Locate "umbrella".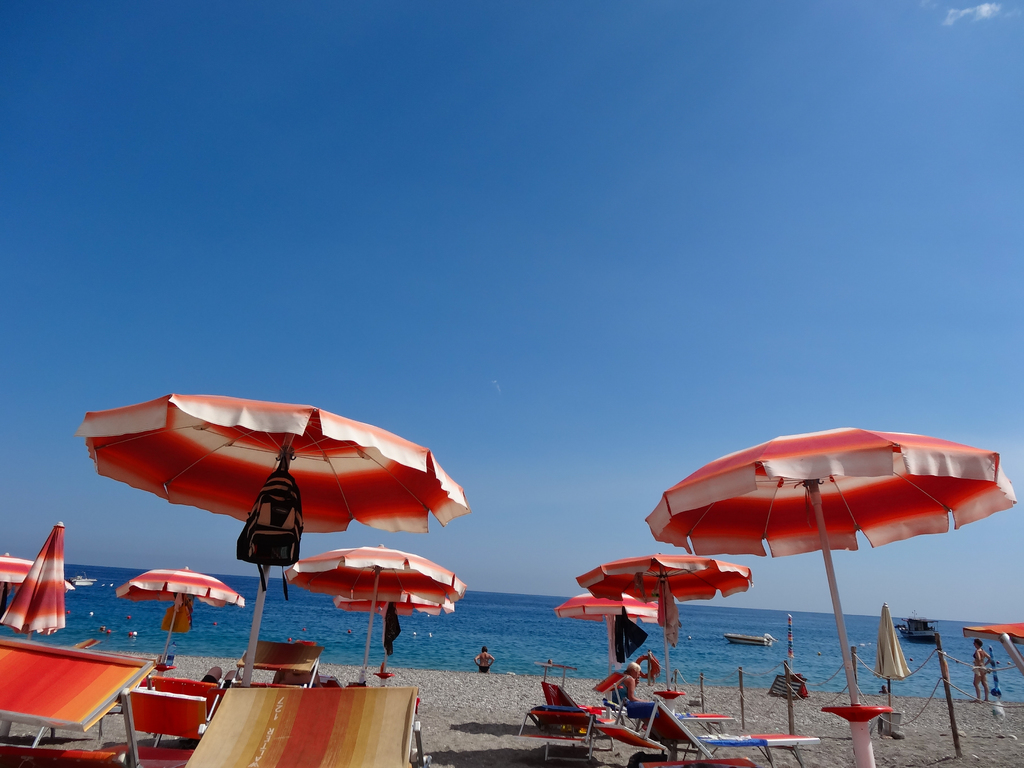
Bounding box: <box>85,397,467,659</box>.
